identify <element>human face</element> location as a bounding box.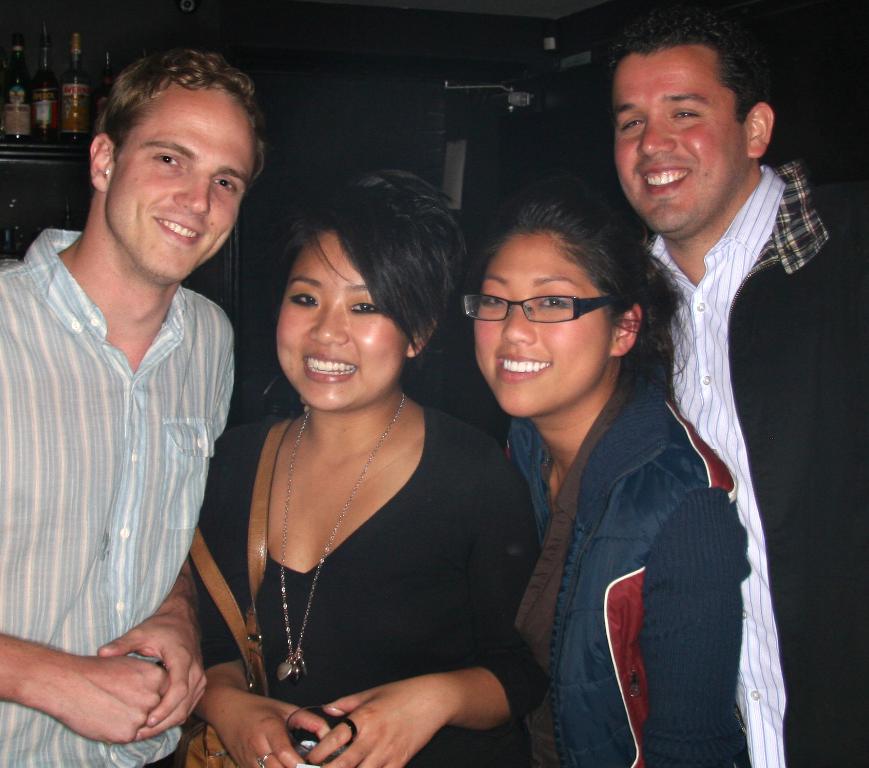
bbox(610, 47, 751, 236).
